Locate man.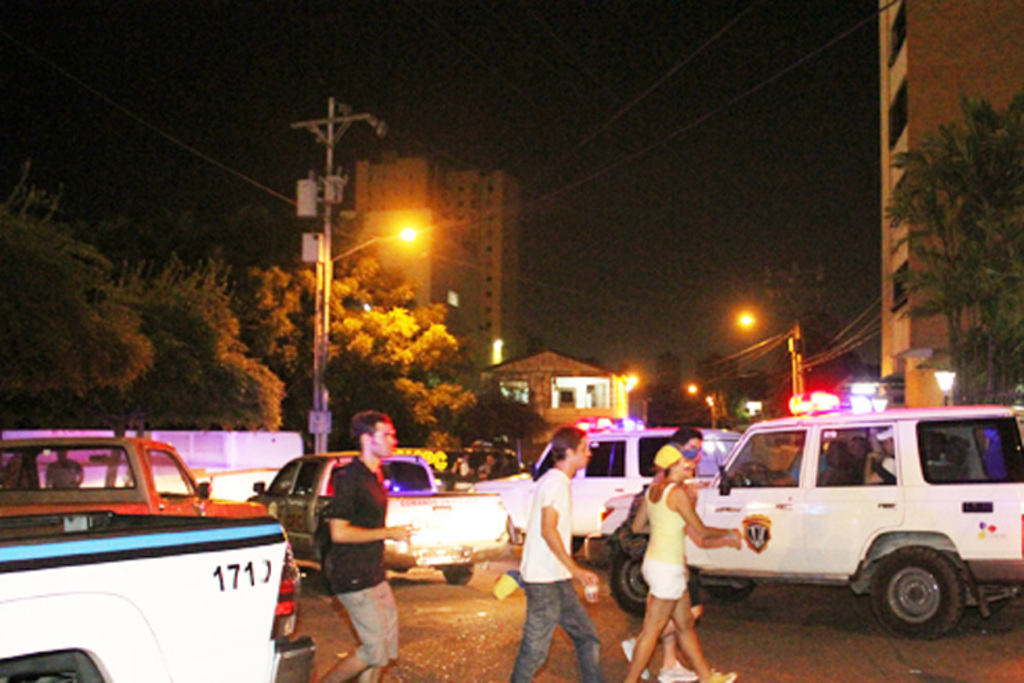
Bounding box: 623 424 741 682.
